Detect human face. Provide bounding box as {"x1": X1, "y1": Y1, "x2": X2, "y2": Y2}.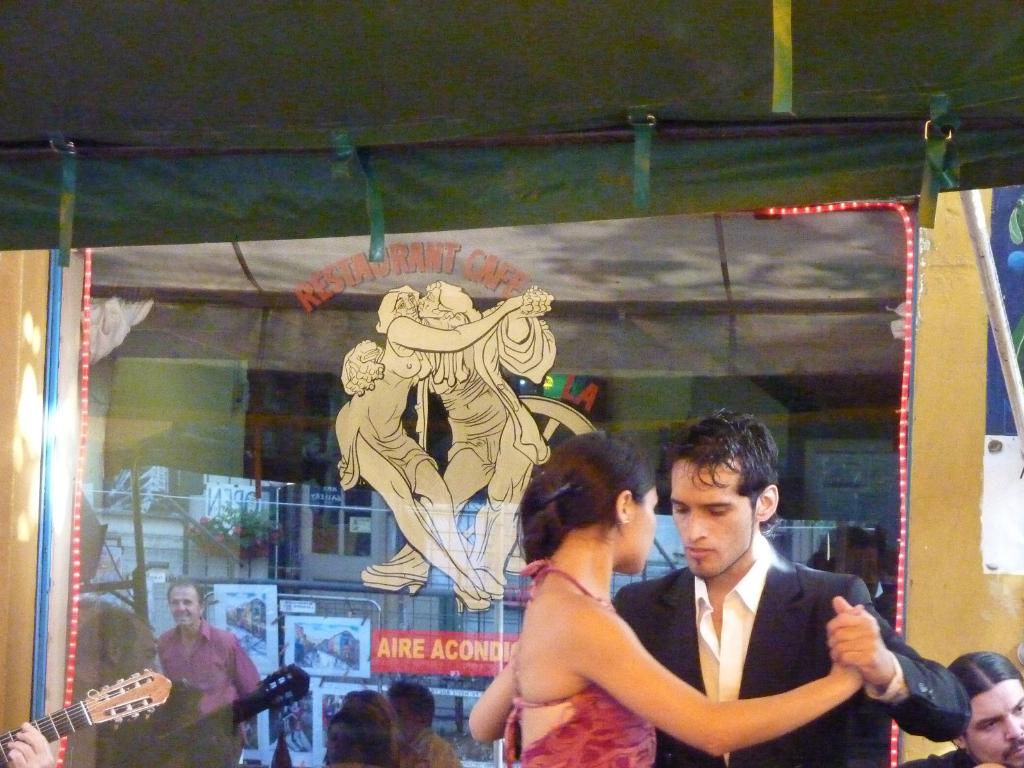
{"x1": 419, "y1": 289, "x2": 438, "y2": 317}.
